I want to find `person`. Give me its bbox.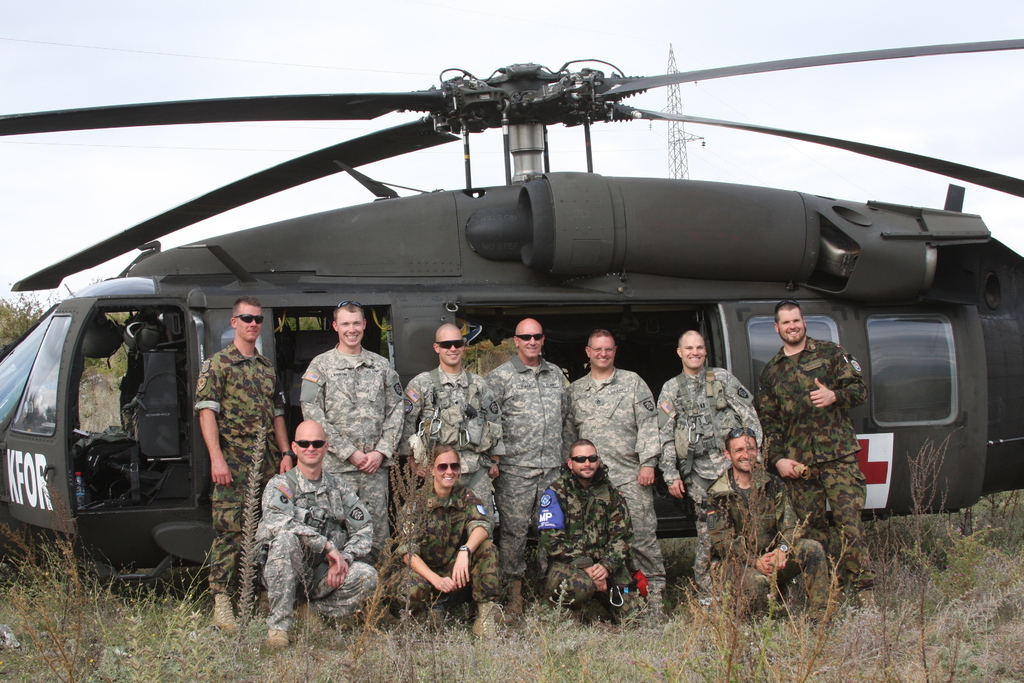
{"left": 246, "top": 416, "right": 388, "bottom": 651}.
